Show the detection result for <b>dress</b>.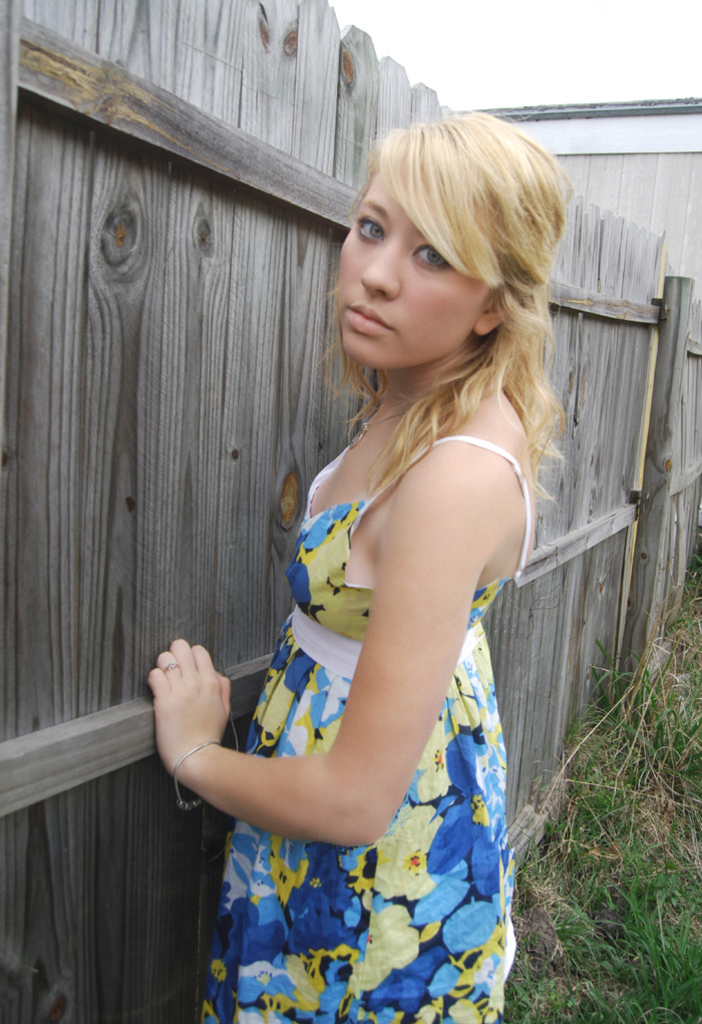
locate(196, 437, 532, 1023).
